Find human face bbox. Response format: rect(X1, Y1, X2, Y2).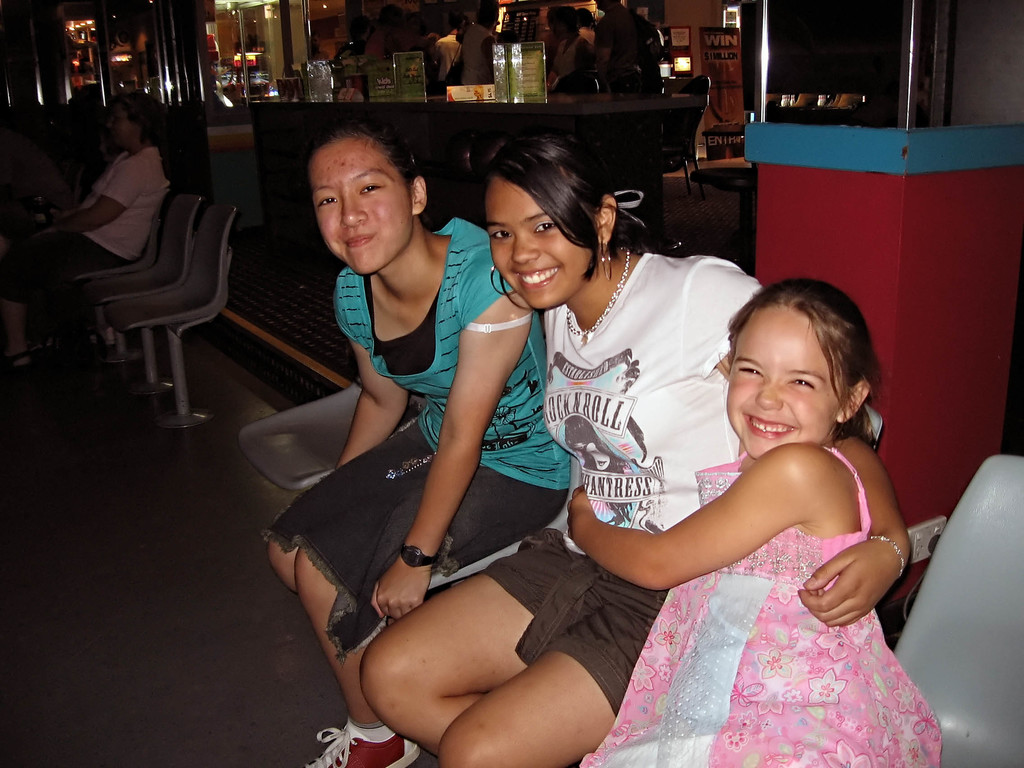
rect(106, 104, 136, 151).
